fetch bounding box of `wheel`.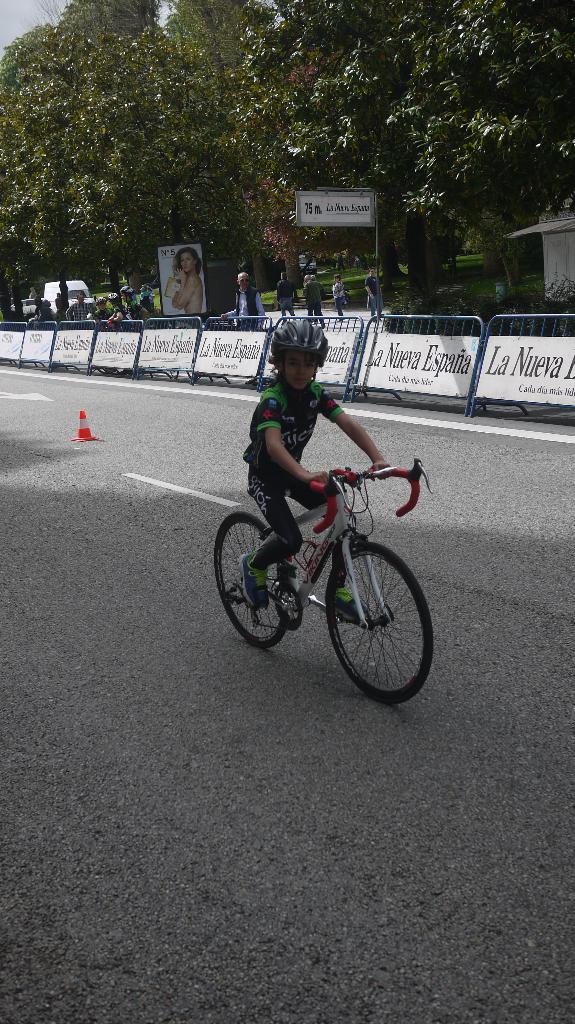
Bbox: bbox=(204, 511, 295, 640).
